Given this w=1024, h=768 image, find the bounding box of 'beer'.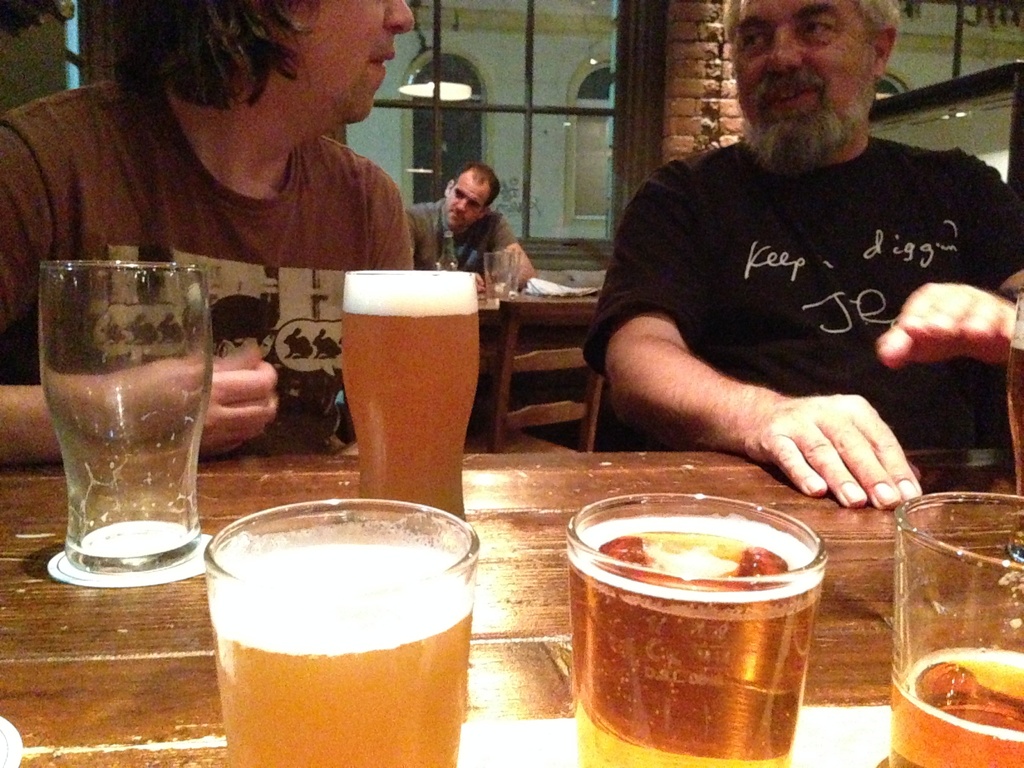
<region>875, 481, 1023, 767</region>.
